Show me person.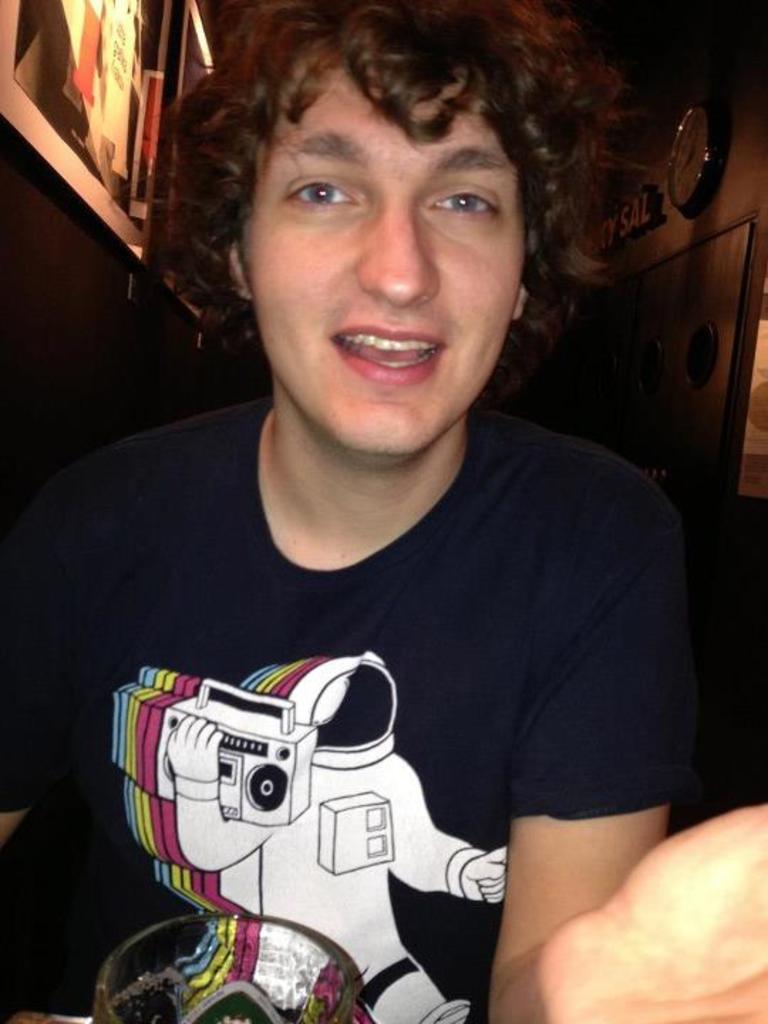
person is here: 0:0:767:1023.
